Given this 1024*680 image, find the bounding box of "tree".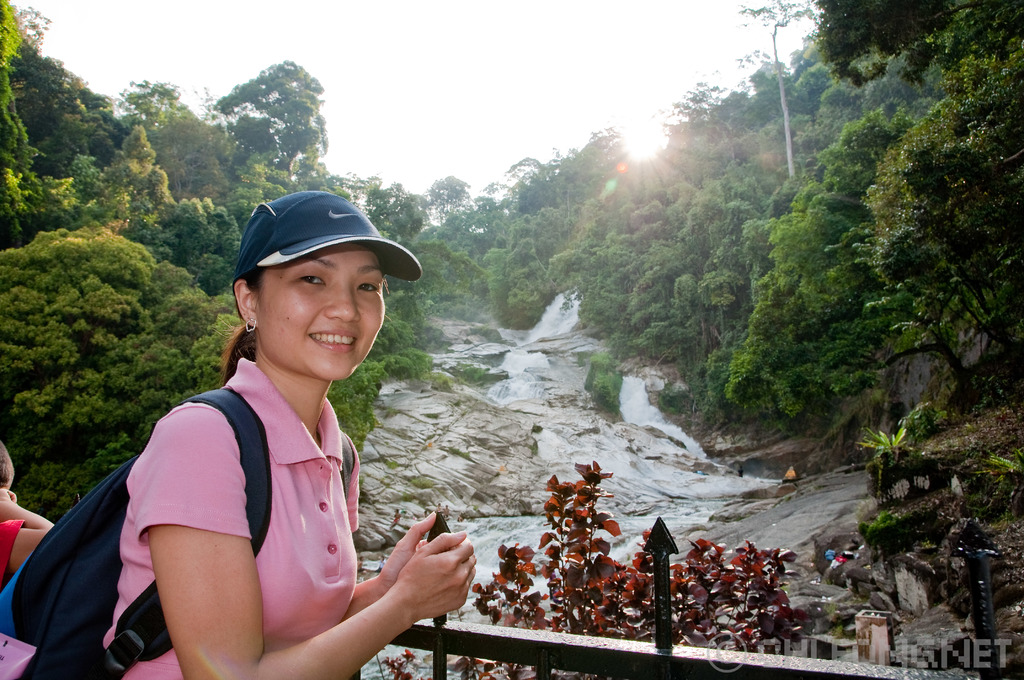
58 147 103 207.
